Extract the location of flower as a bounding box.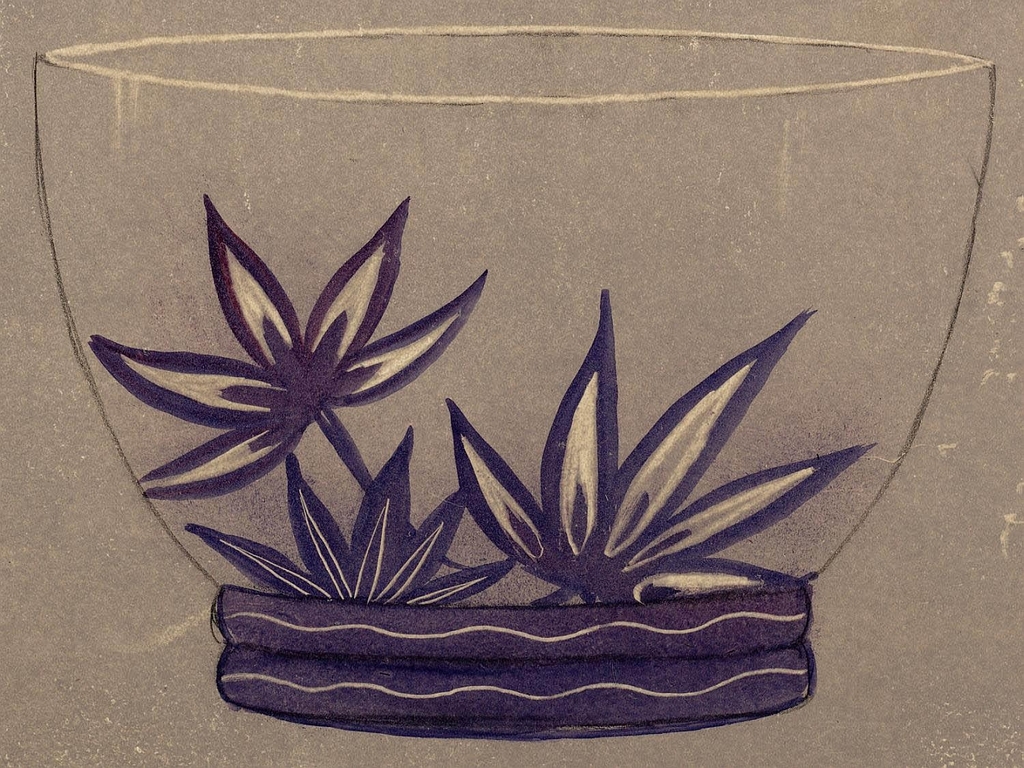
box=[86, 193, 507, 502].
